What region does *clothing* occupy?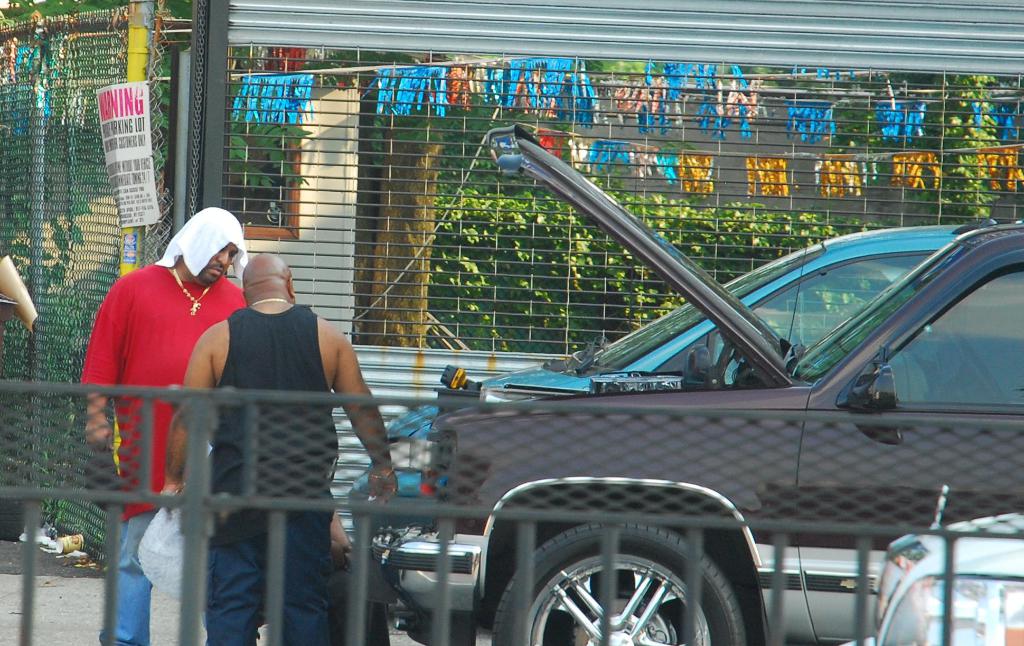
select_region(198, 305, 344, 550).
